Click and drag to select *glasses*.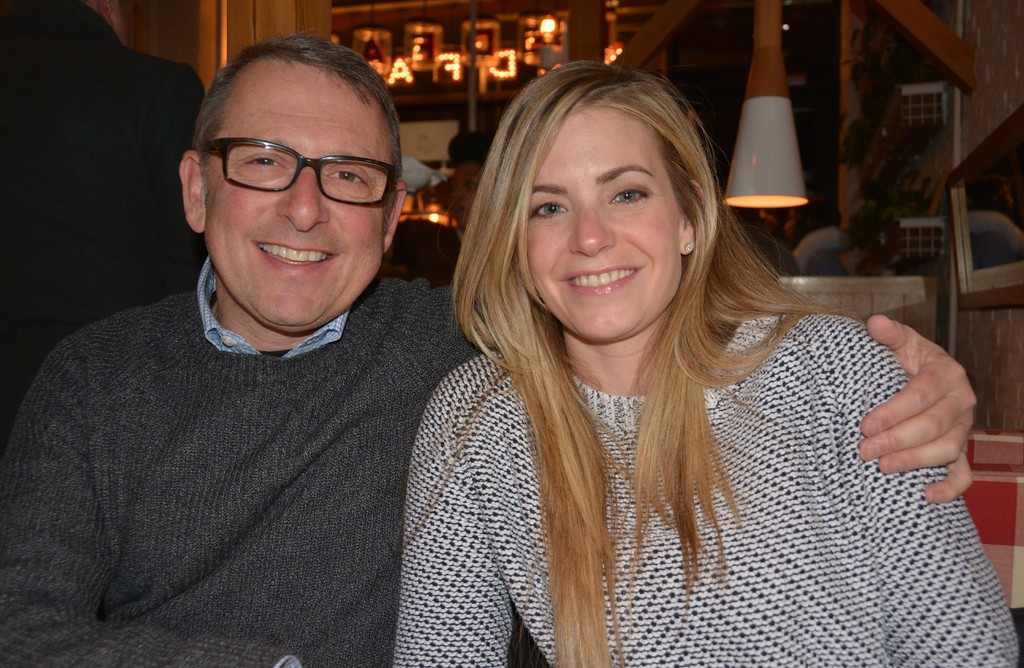
Selection: <region>189, 140, 405, 211</region>.
